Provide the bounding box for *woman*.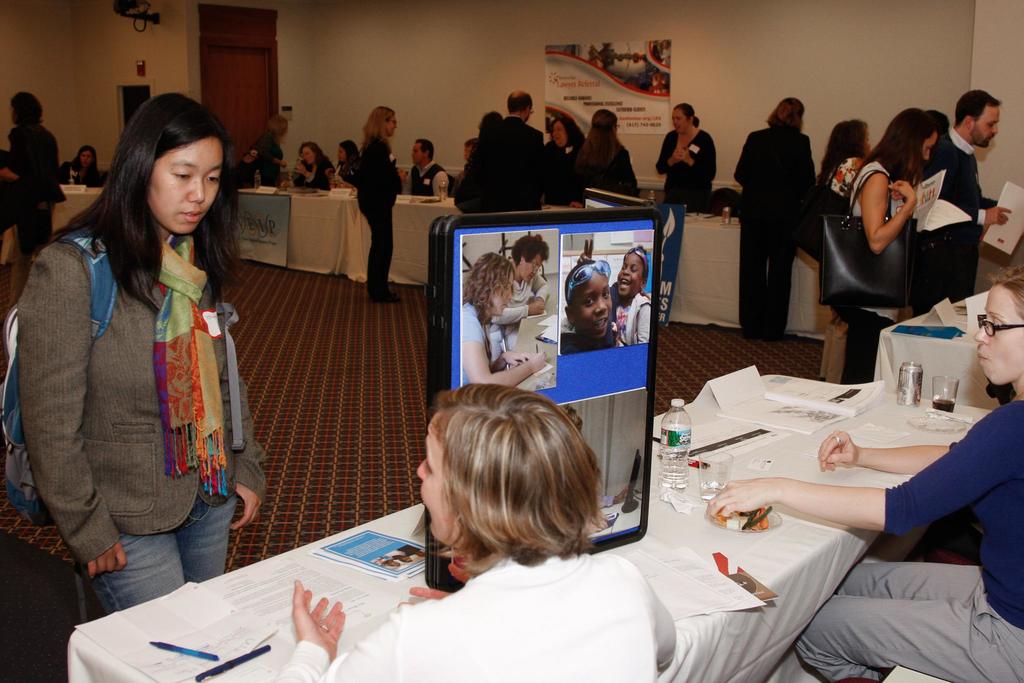
[x1=59, y1=143, x2=105, y2=188].
